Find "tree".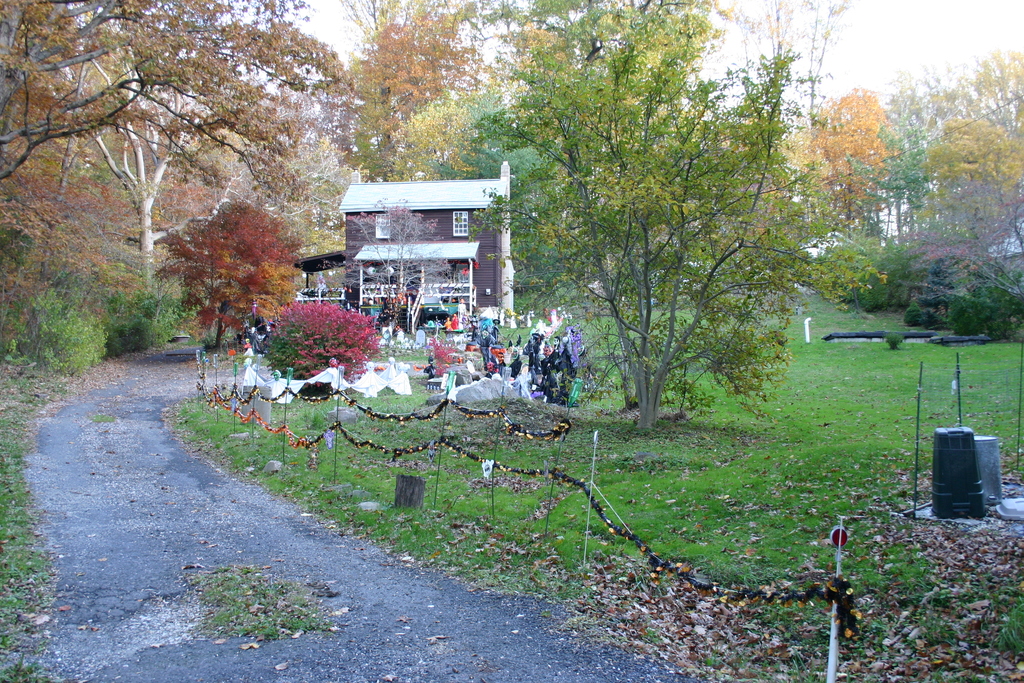
box(918, 40, 1023, 145).
